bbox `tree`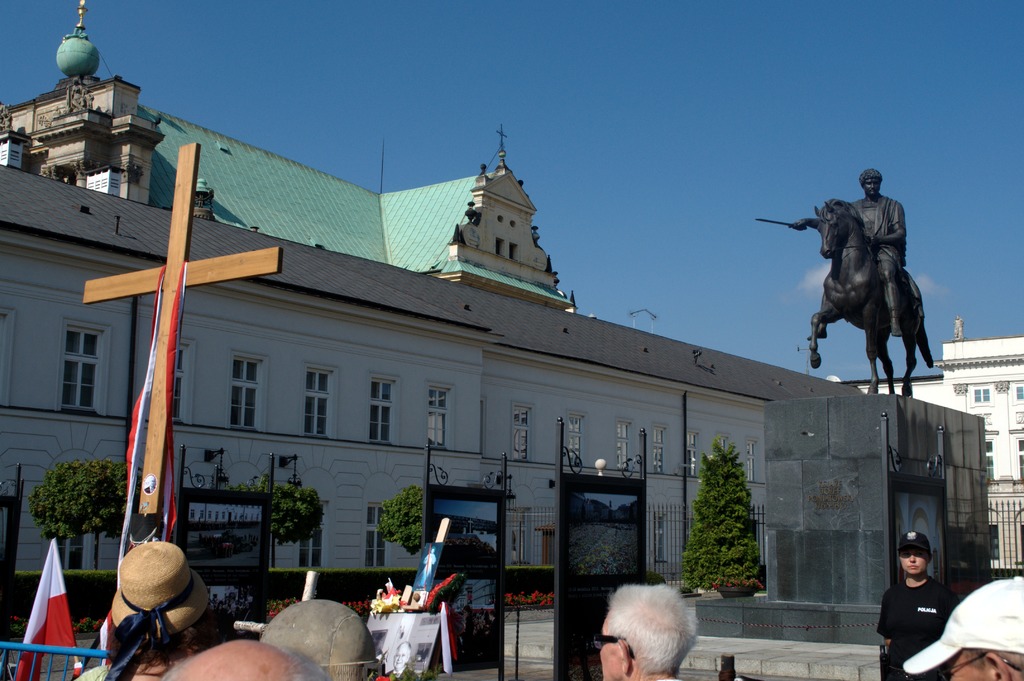
Rect(217, 464, 331, 538)
